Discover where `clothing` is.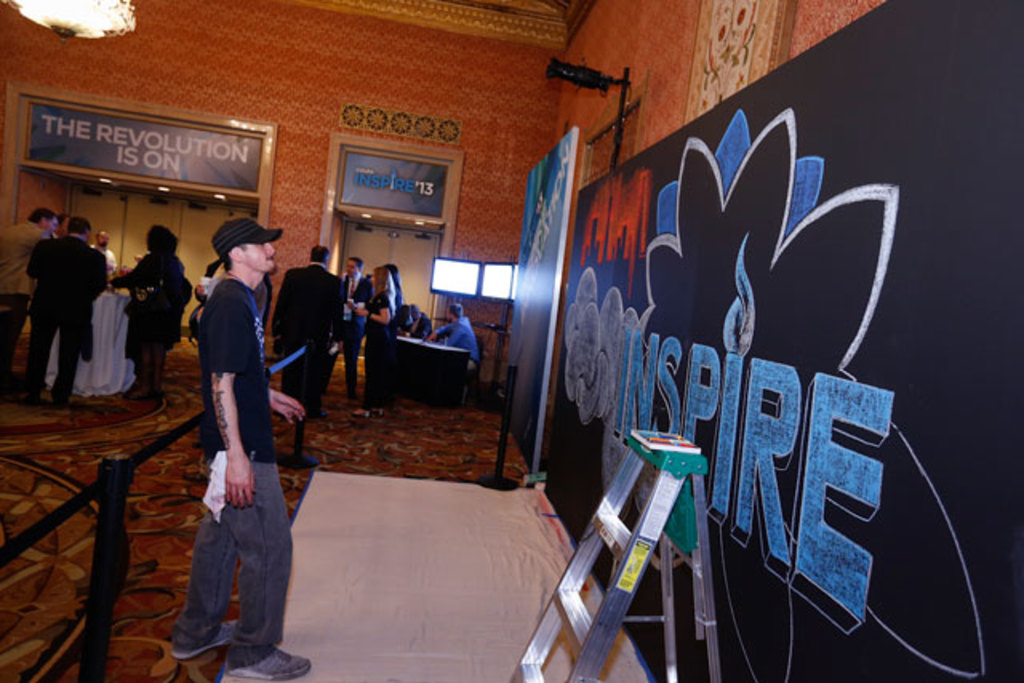
Discovered at bbox=[176, 270, 288, 646].
